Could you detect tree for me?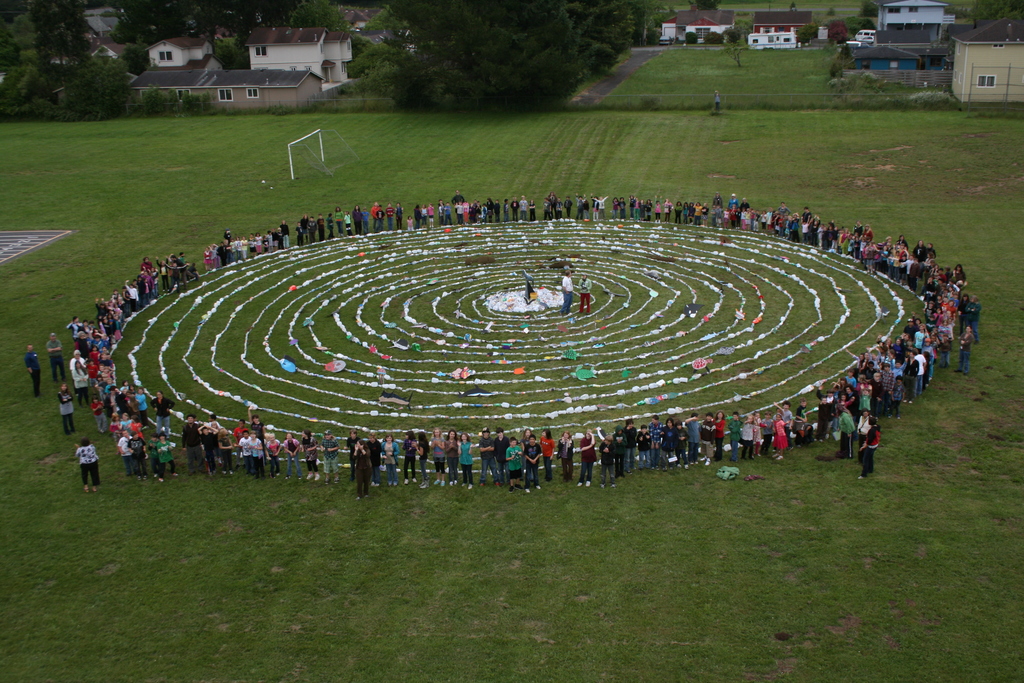
Detection result: [362,8,402,31].
